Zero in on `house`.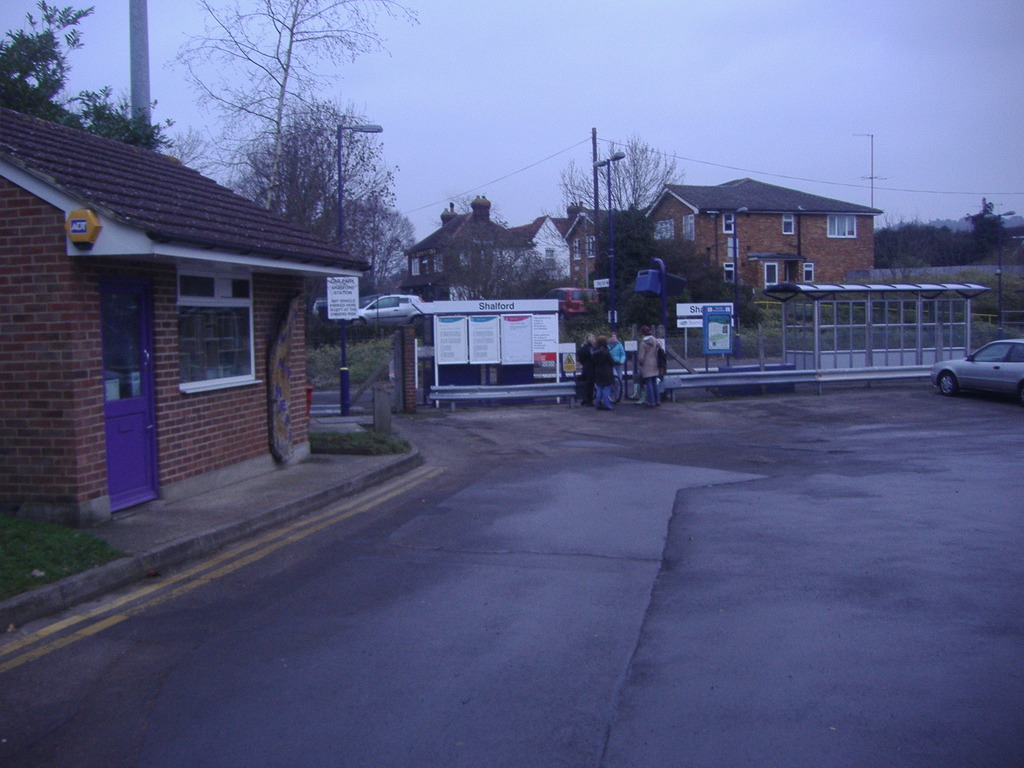
Zeroed in: bbox(532, 213, 587, 298).
